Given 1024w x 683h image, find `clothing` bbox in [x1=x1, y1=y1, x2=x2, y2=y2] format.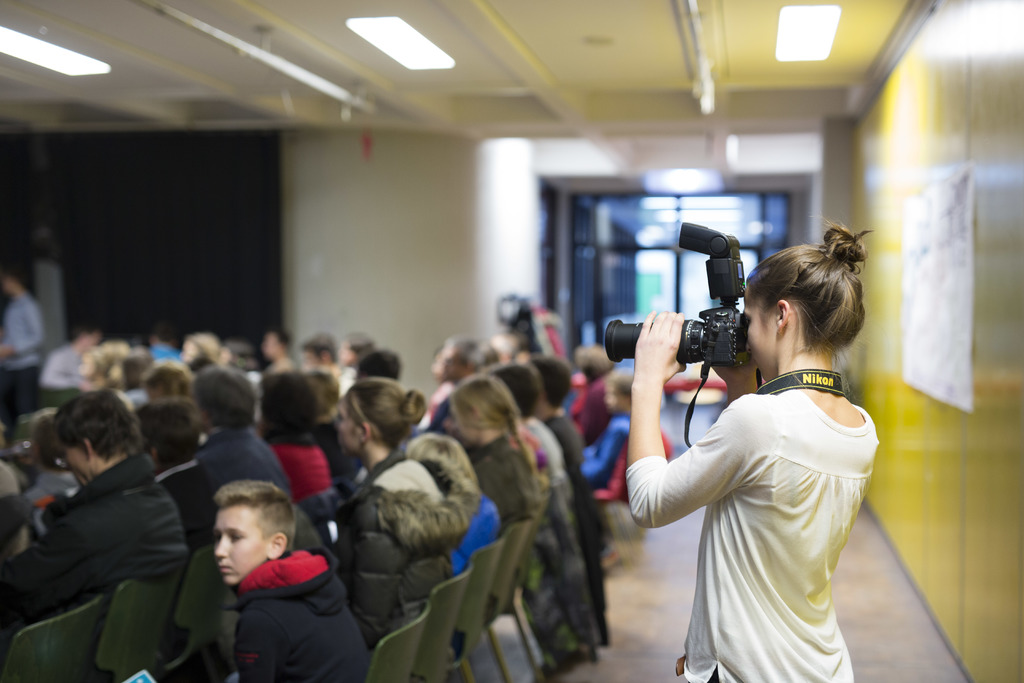
[x1=0, y1=287, x2=46, y2=420].
